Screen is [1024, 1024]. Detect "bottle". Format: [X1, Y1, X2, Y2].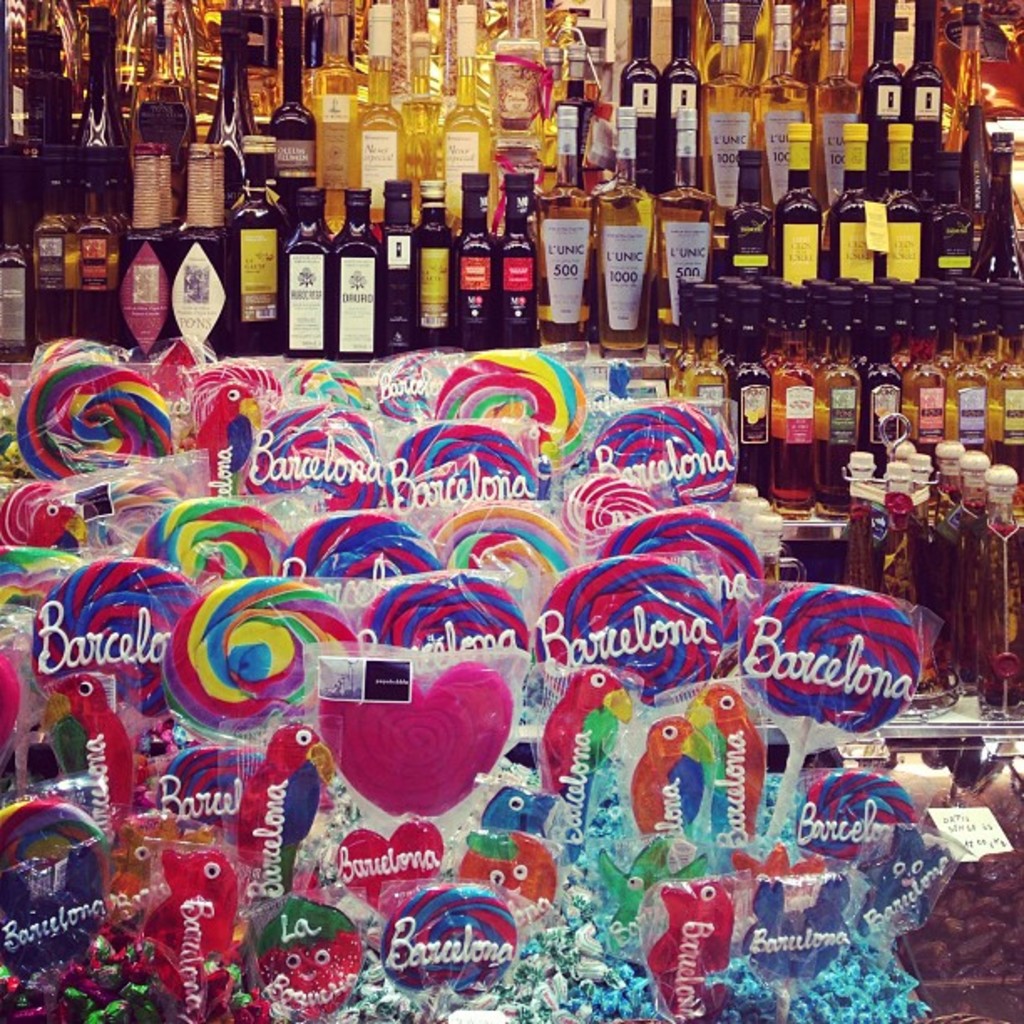
[659, 105, 718, 355].
